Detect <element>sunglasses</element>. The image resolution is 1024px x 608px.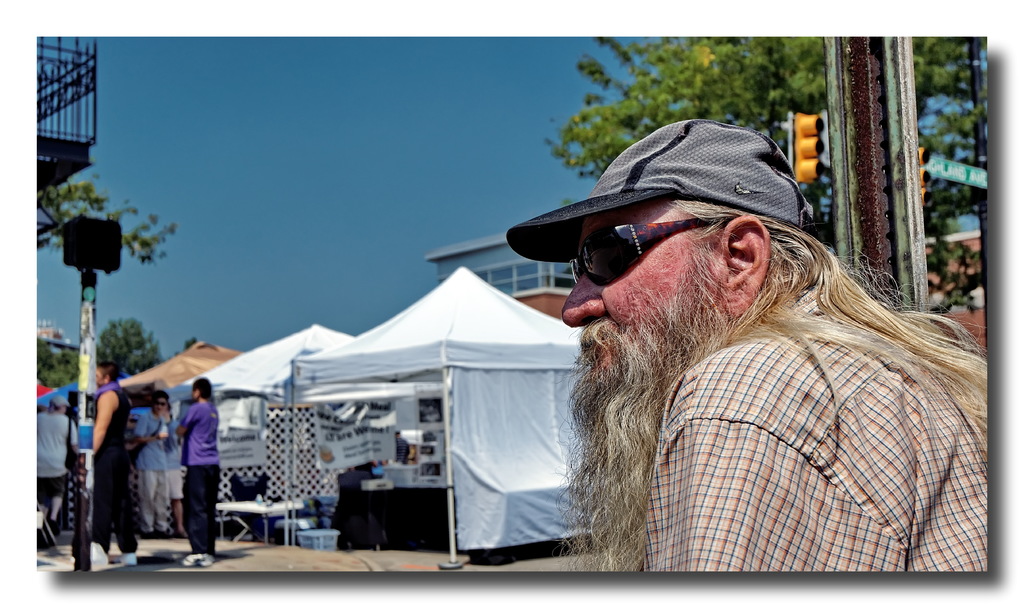
<box>564,215,736,291</box>.
